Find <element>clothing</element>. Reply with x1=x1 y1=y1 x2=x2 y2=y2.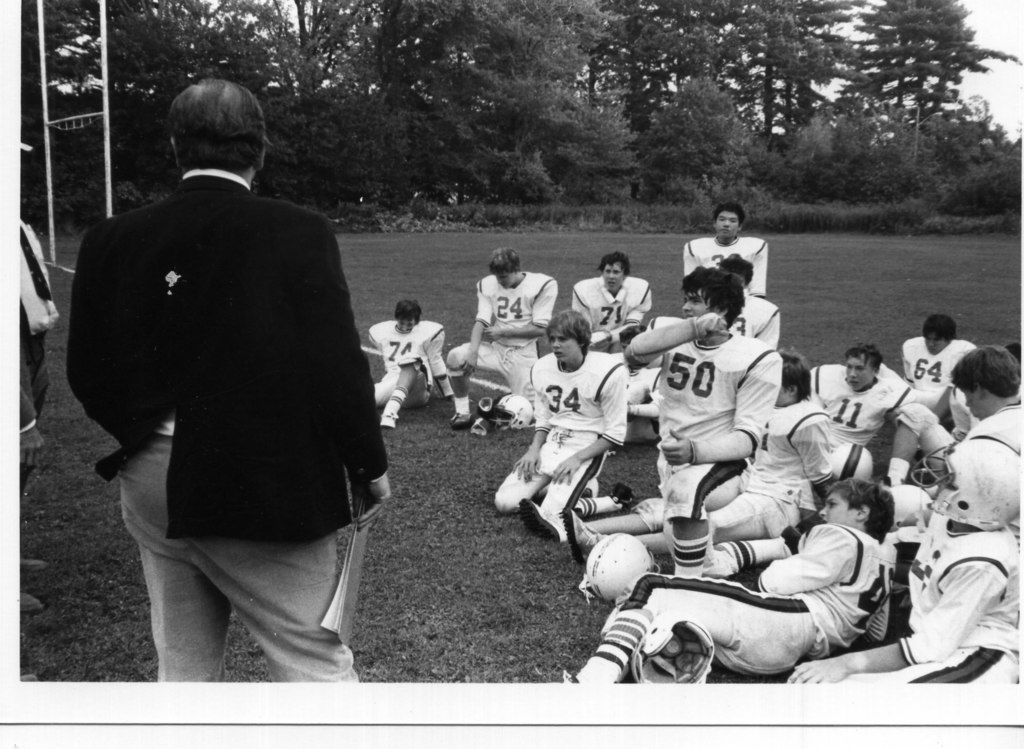
x1=573 y1=267 x2=657 y2=343.
